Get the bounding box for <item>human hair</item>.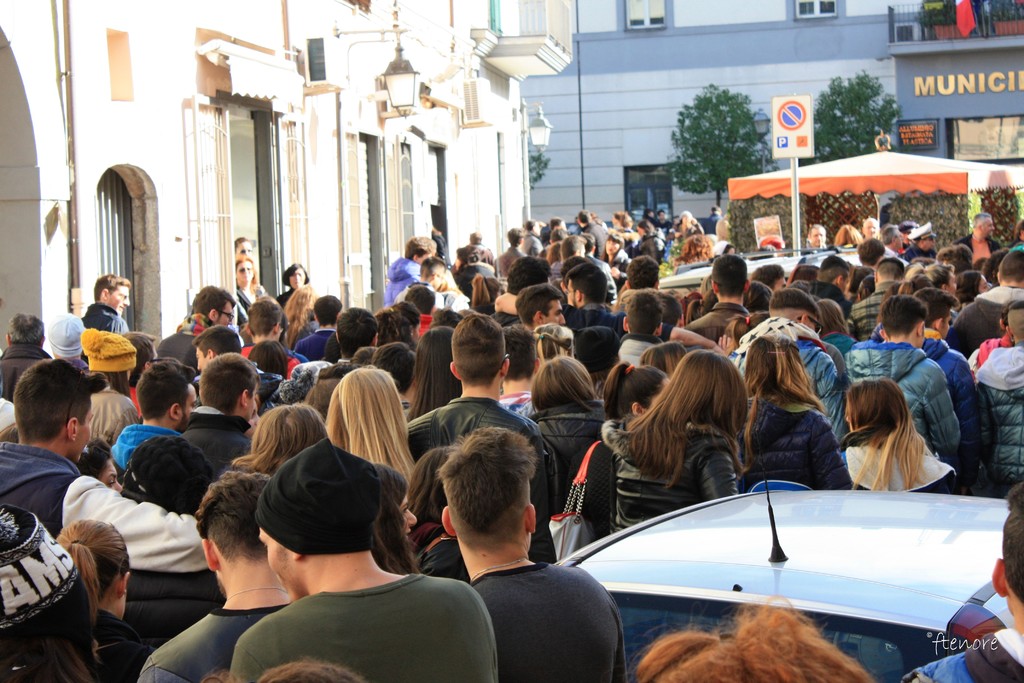
<region>618, 591, 874, 682</region>.
